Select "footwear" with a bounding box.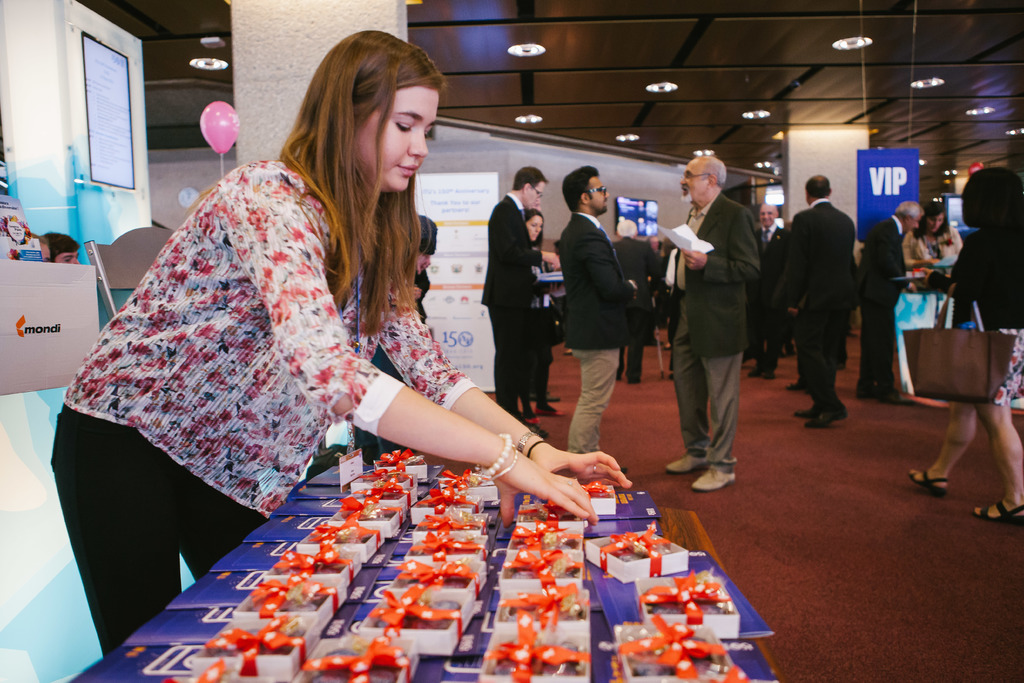
crop(535, 402, 568, 419).
